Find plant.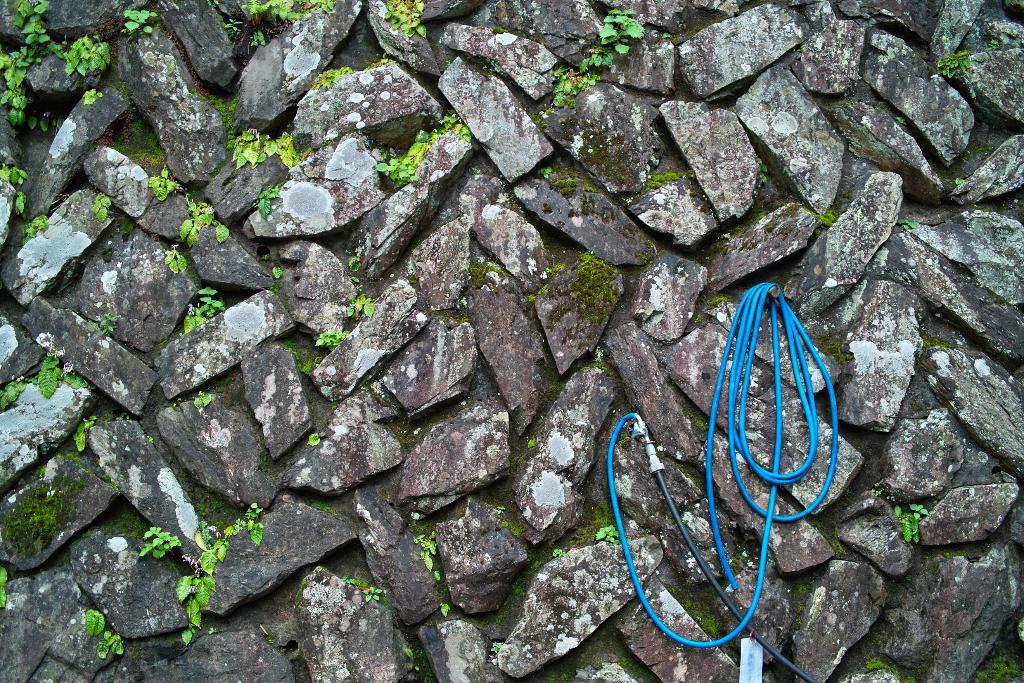
bbox=(232, 124, 267, 169).
